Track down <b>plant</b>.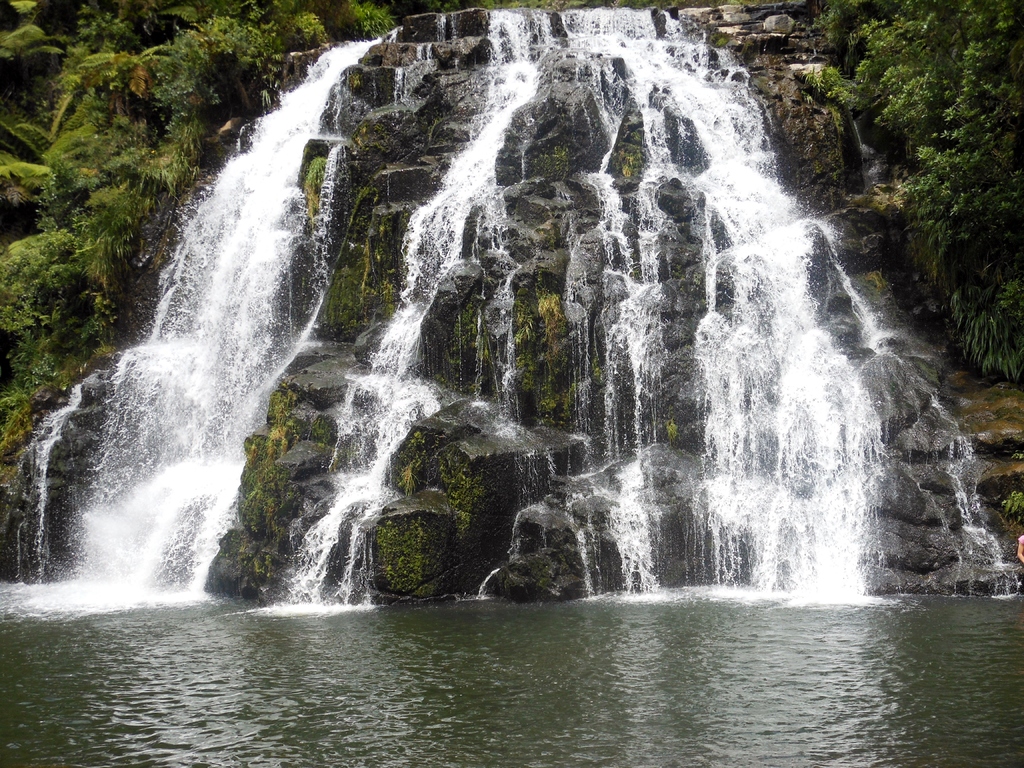
Tracked to 156,4,296,114.
